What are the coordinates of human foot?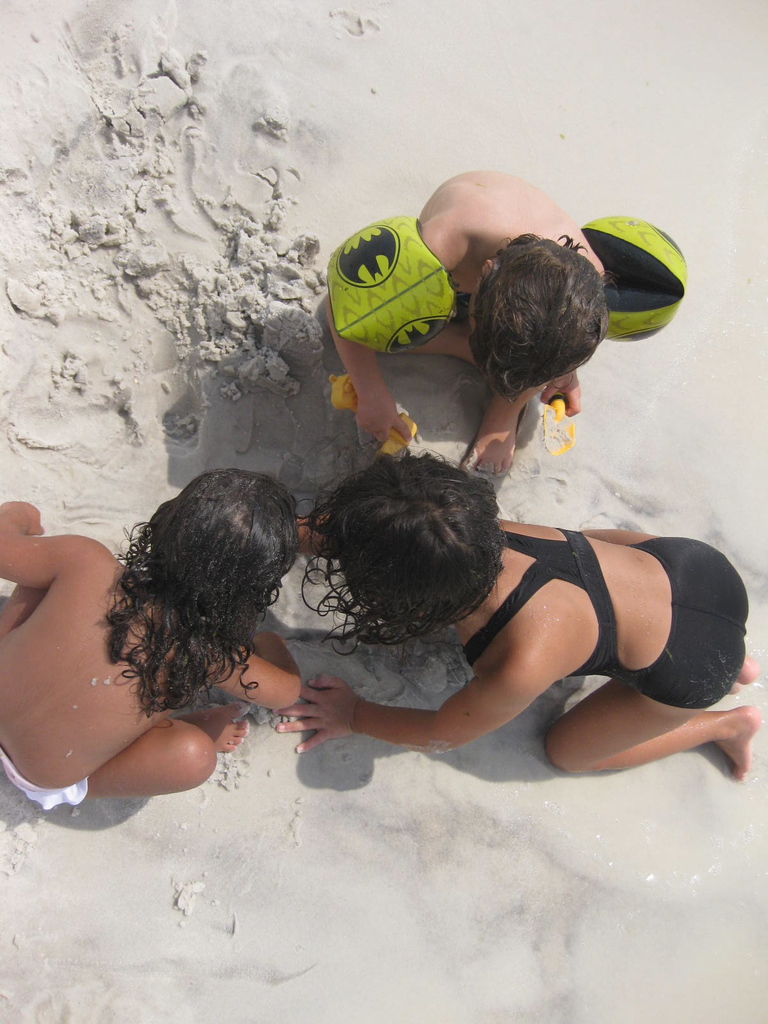
crop(714, 705, 759, 776).
